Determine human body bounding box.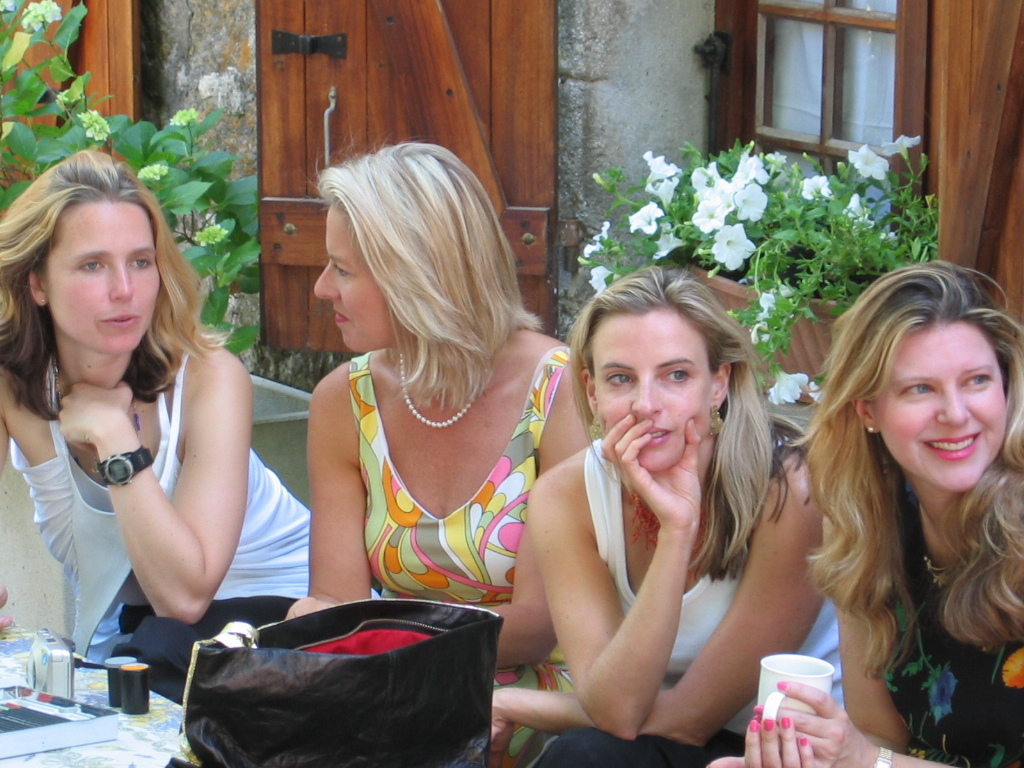
Determined: (left=493, top=298, right=806, bottom=740).
